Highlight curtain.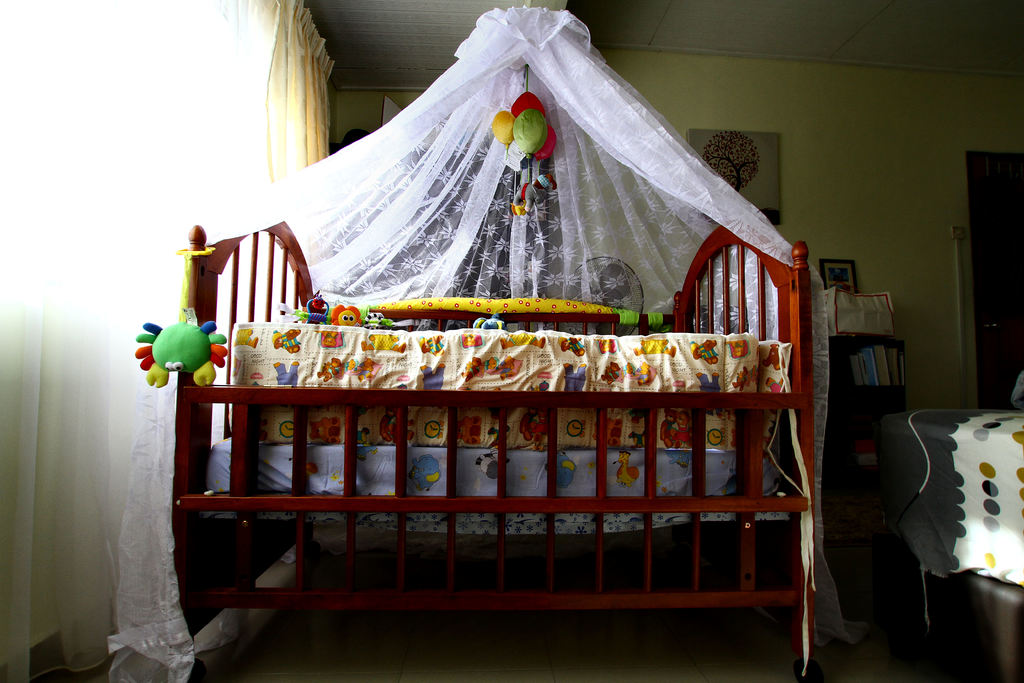
Highlighted region: BBox(0, 1, 255, 682).
